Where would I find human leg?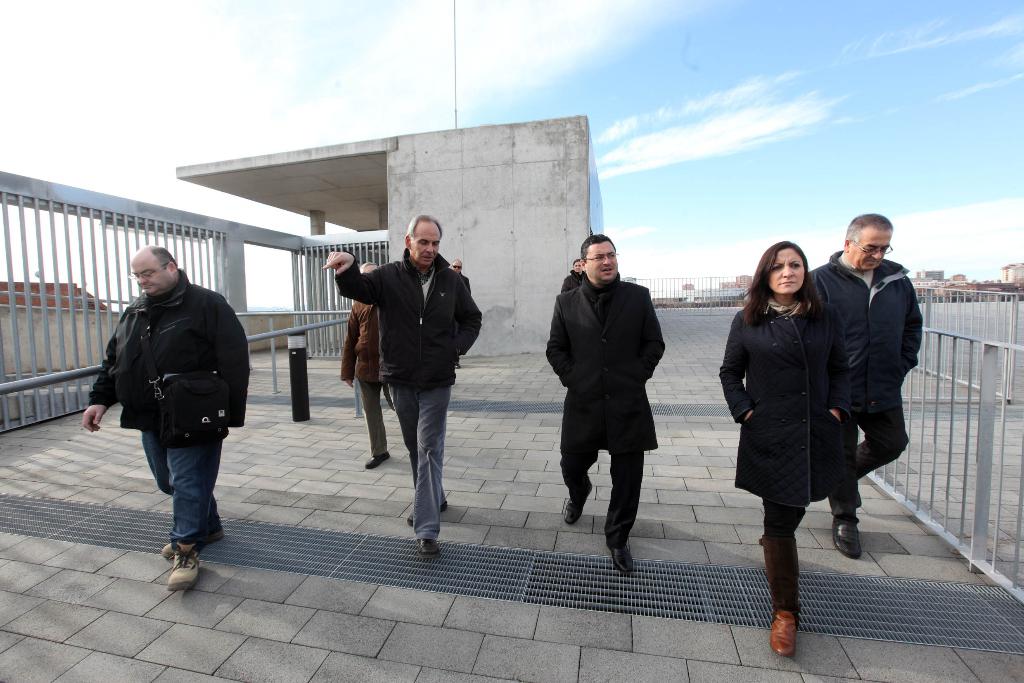
At 384:383:451:563.
